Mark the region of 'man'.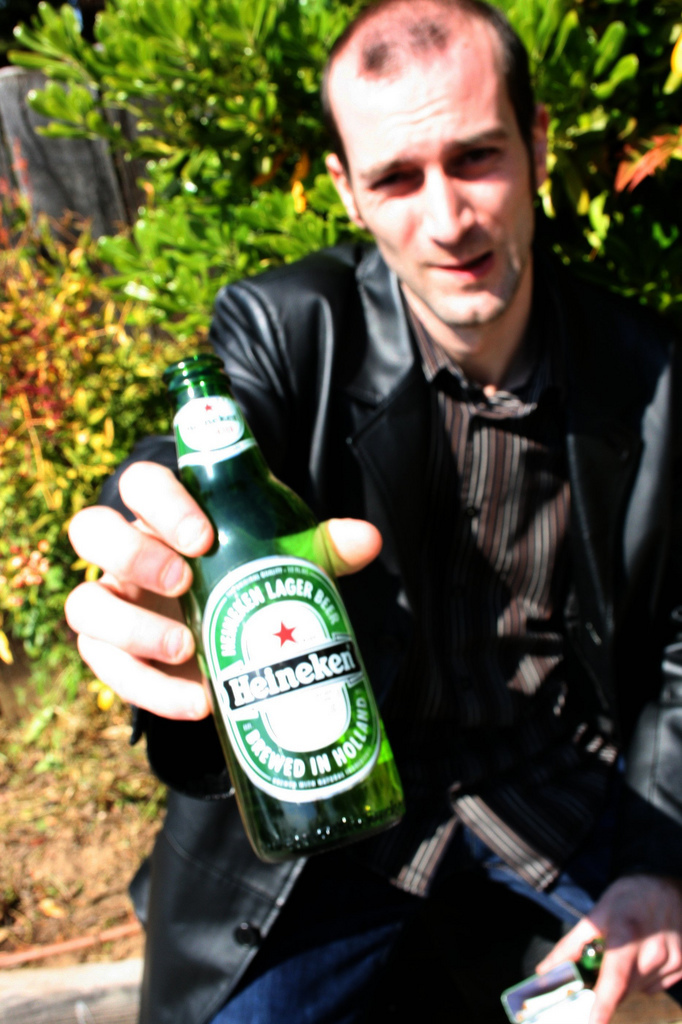
Region: (153,32,647,950).
